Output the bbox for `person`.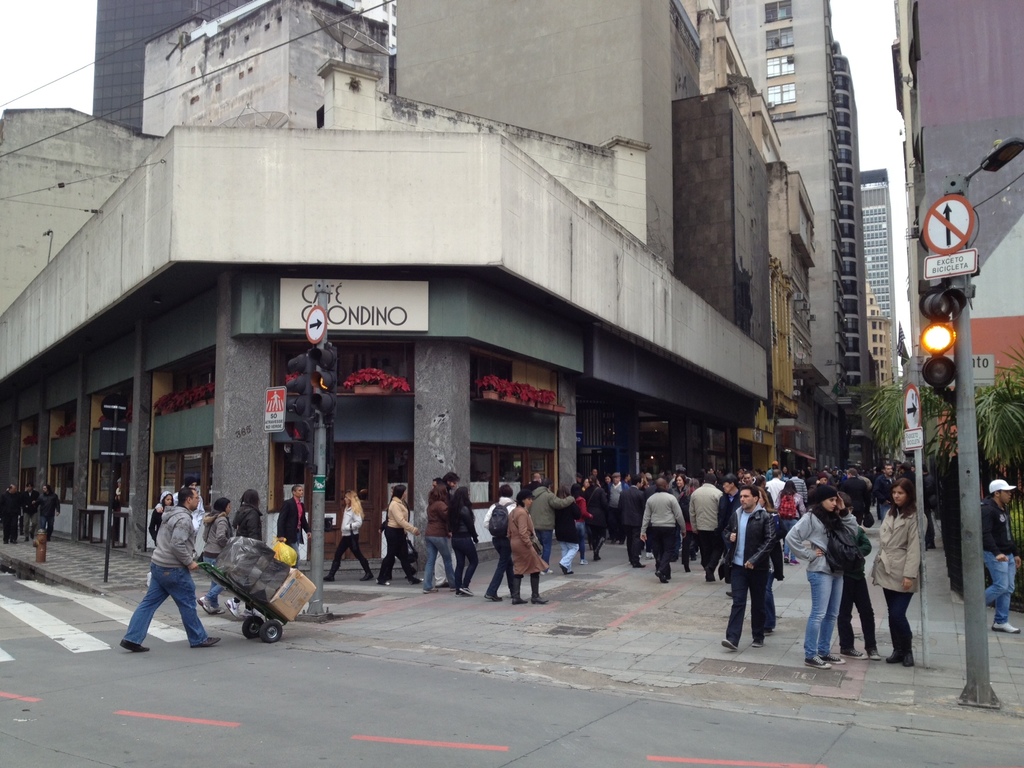
{"x1": 375, "y1": 483, "x2": 419, "y2": 589}.
